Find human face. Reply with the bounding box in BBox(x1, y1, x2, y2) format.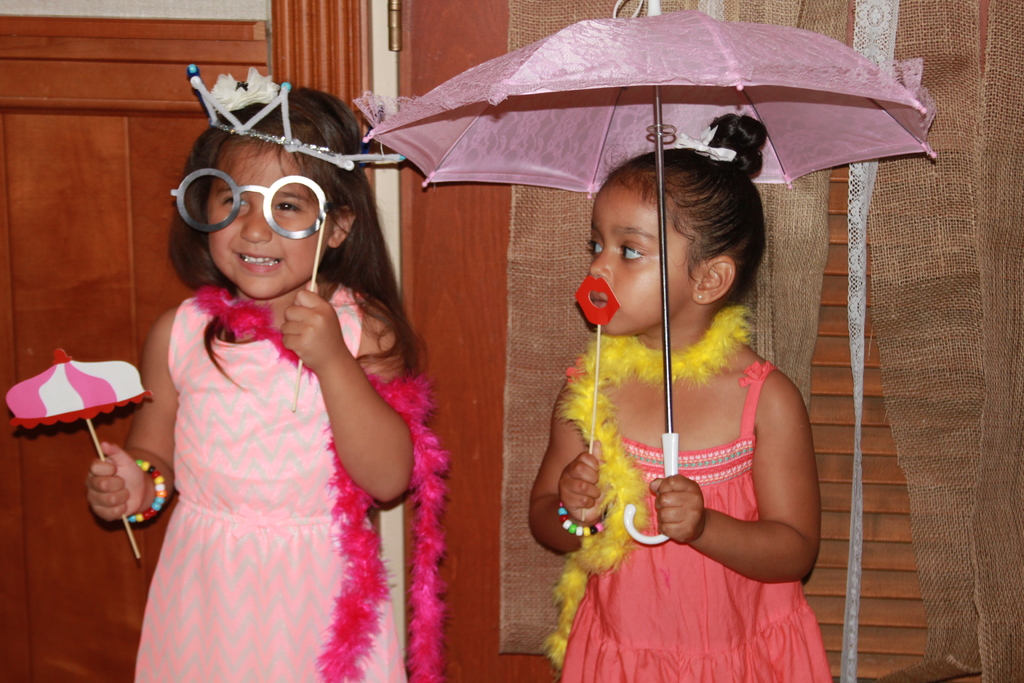
BBox(586, 184, 699, 338).
